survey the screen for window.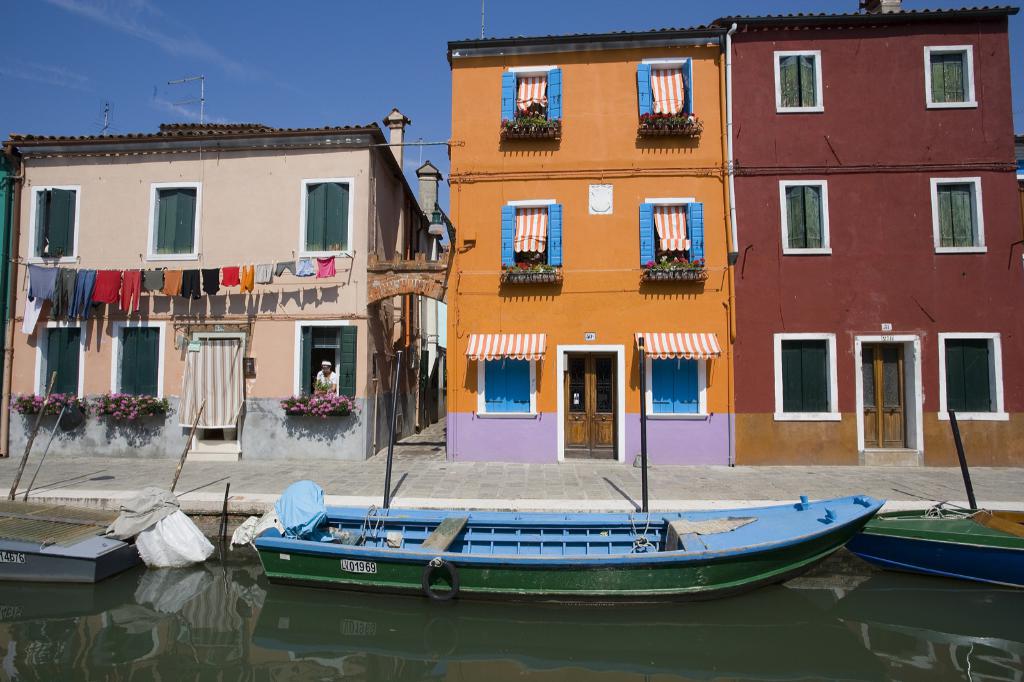
Survey found: x1=642, y1=356, x2=709, y2=416.
